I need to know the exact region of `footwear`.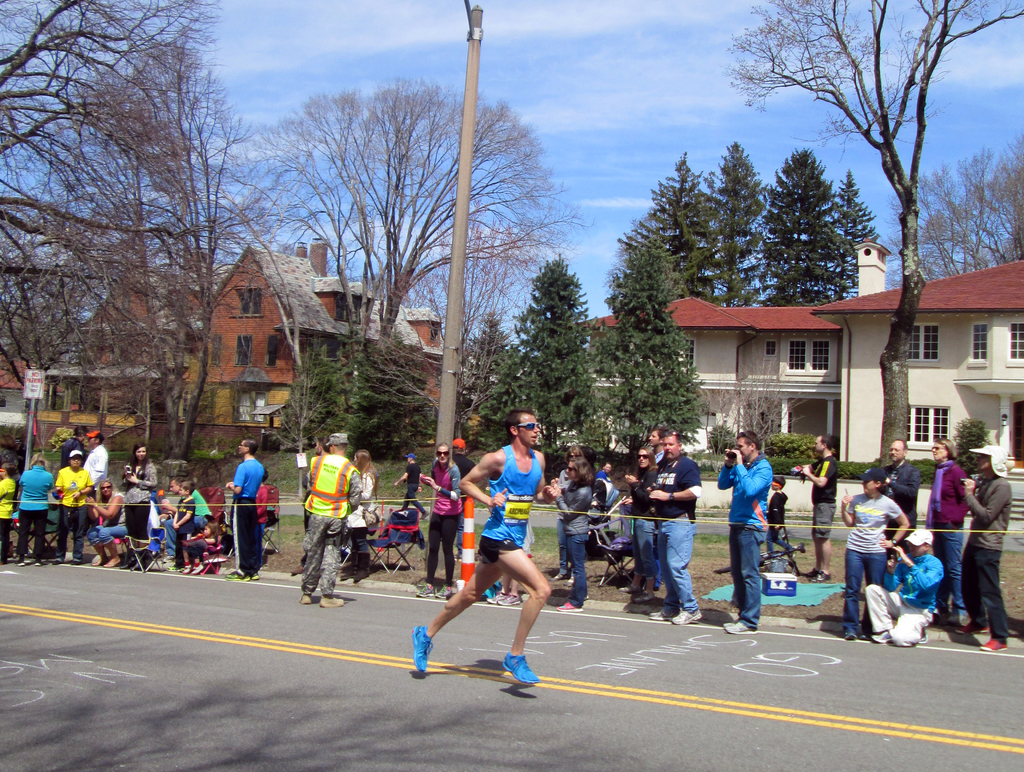
Region: rect(433, 582, 454, 600).
